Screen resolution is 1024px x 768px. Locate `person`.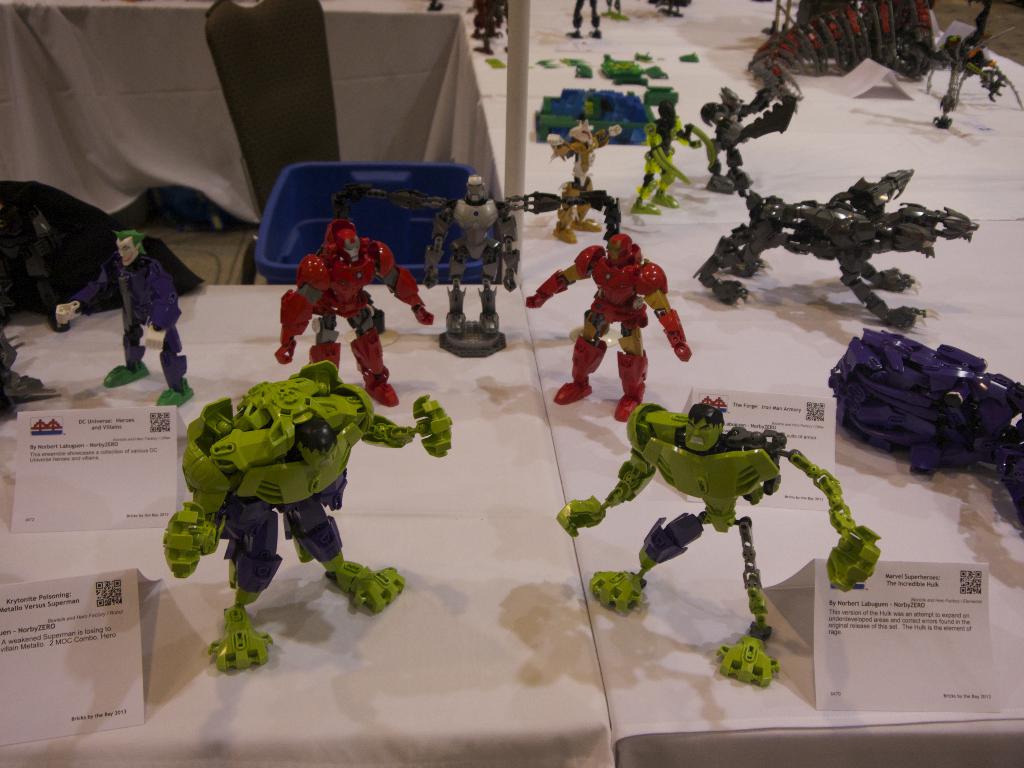
crop(52, 227, 209, 409).
